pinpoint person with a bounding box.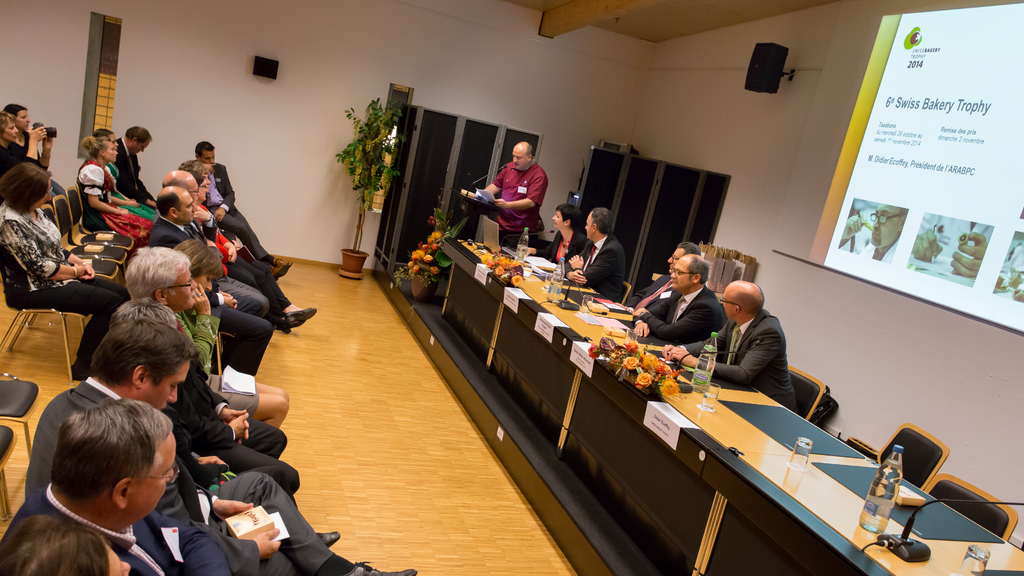
select_region(627, 252, 726, 343).
